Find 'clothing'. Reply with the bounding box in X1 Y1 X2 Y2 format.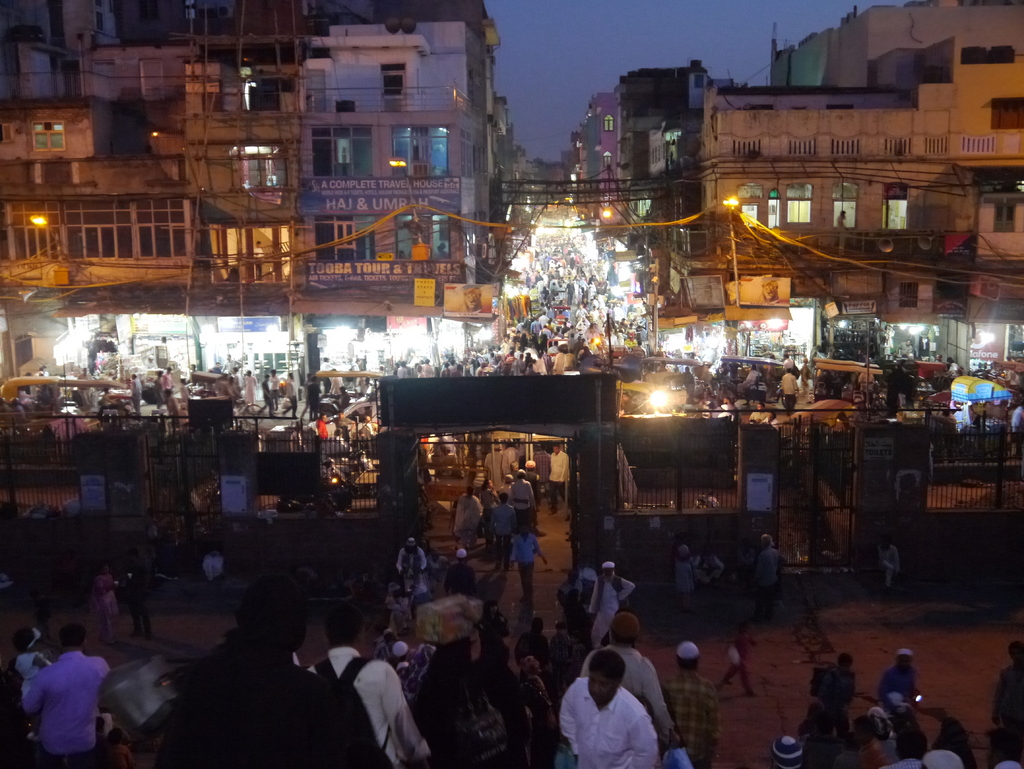
153 643 382 763.
